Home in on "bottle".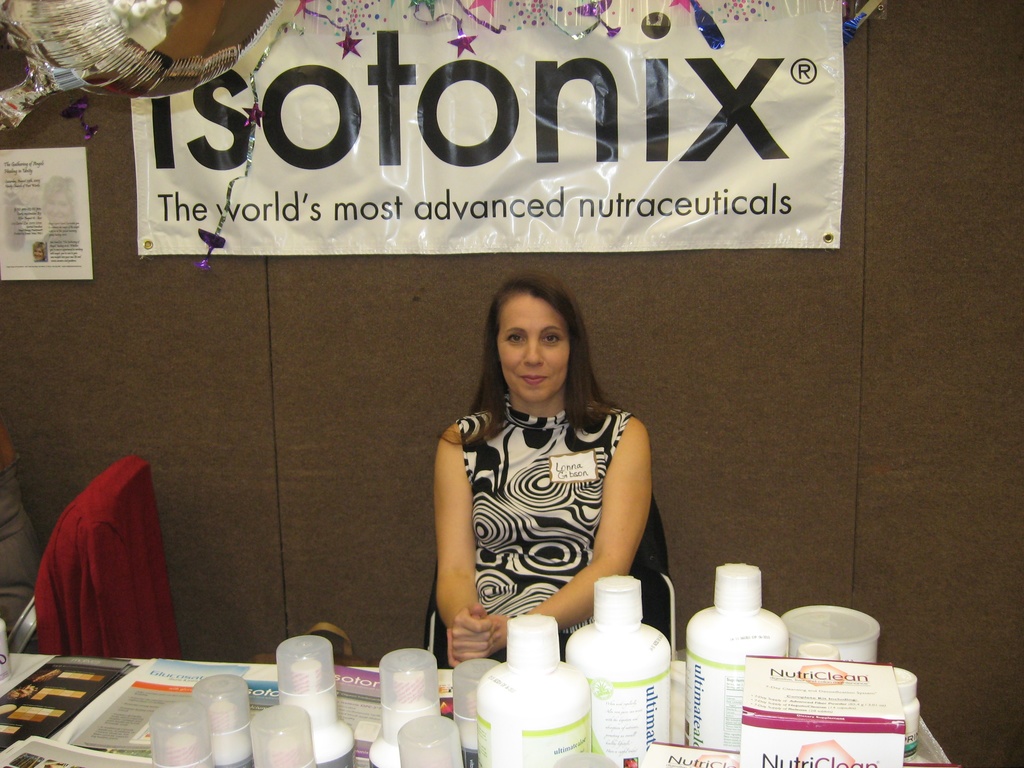
Homed in at <region>481, 607, 591, 767</region>.
